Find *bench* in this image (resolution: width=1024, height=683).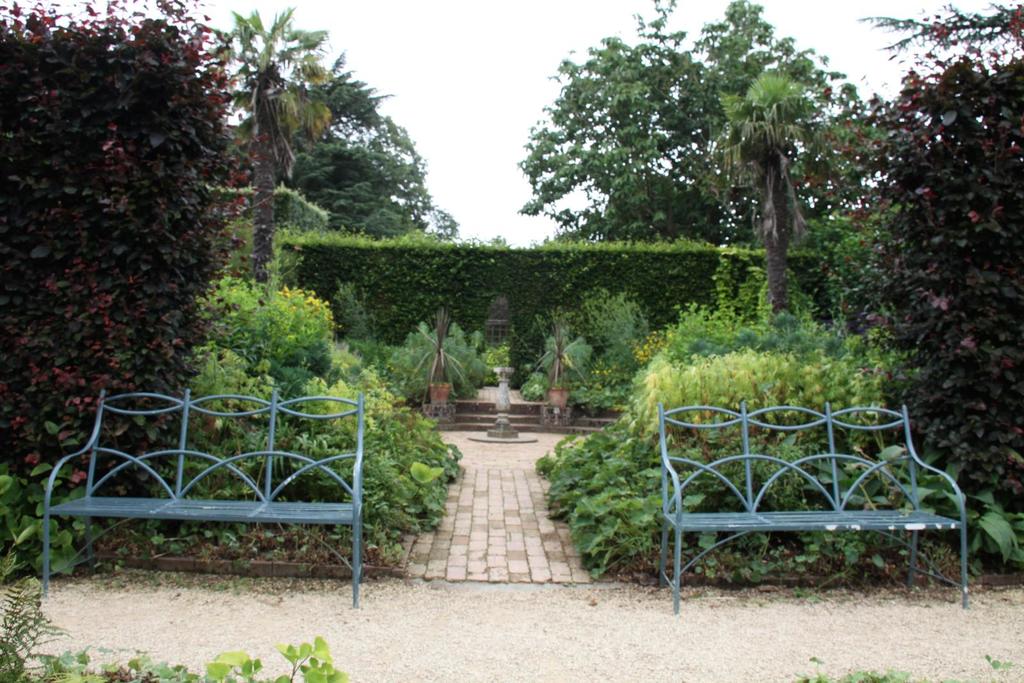
locate(42, 384, 372, 613).
